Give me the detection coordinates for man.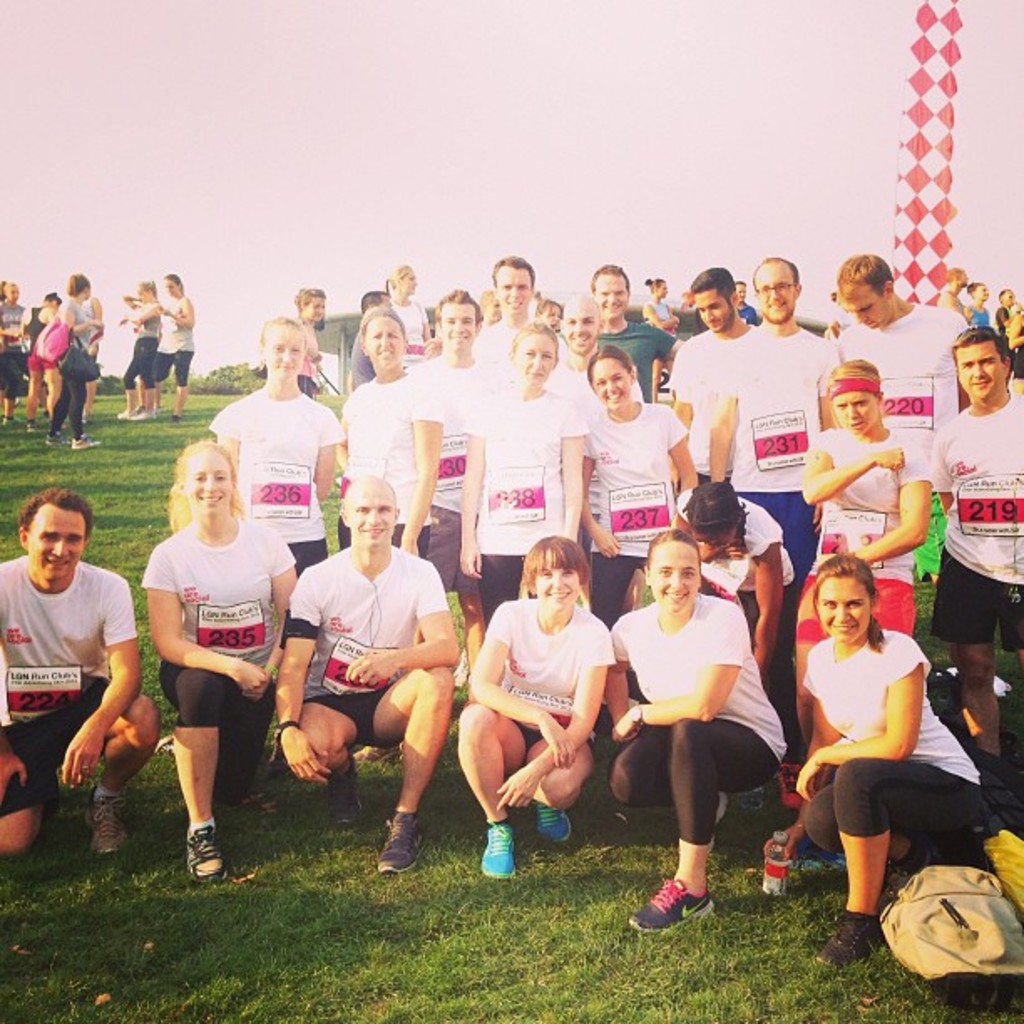
box=[274, 479, 462, 840].
